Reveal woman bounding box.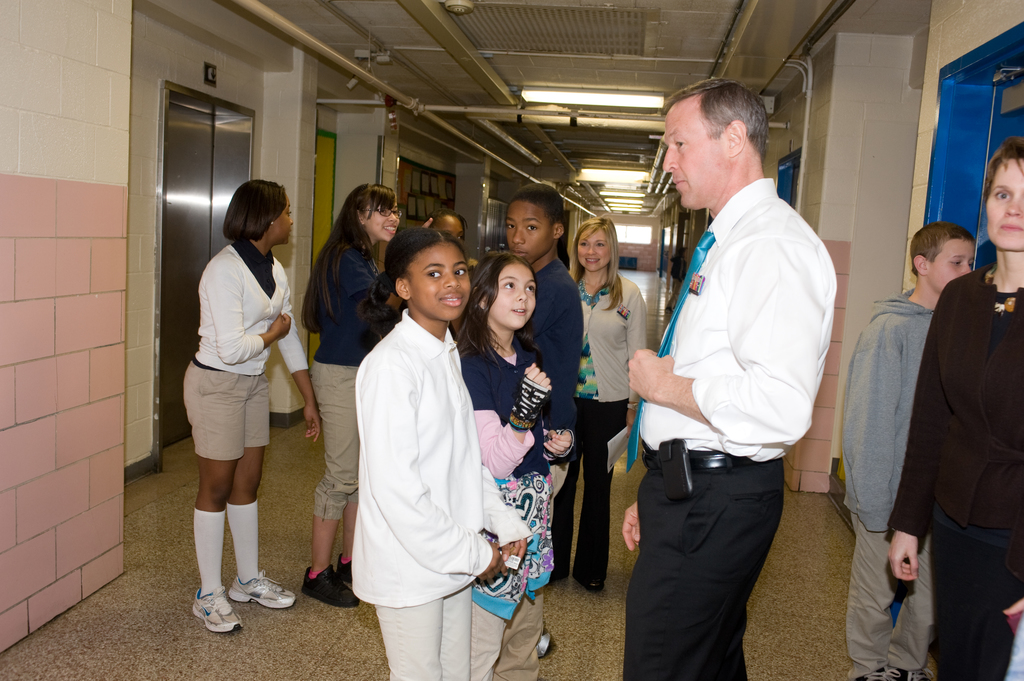
Revealed: {"left": 300, "top": 181, "right": 432, "bottom": 609}.
